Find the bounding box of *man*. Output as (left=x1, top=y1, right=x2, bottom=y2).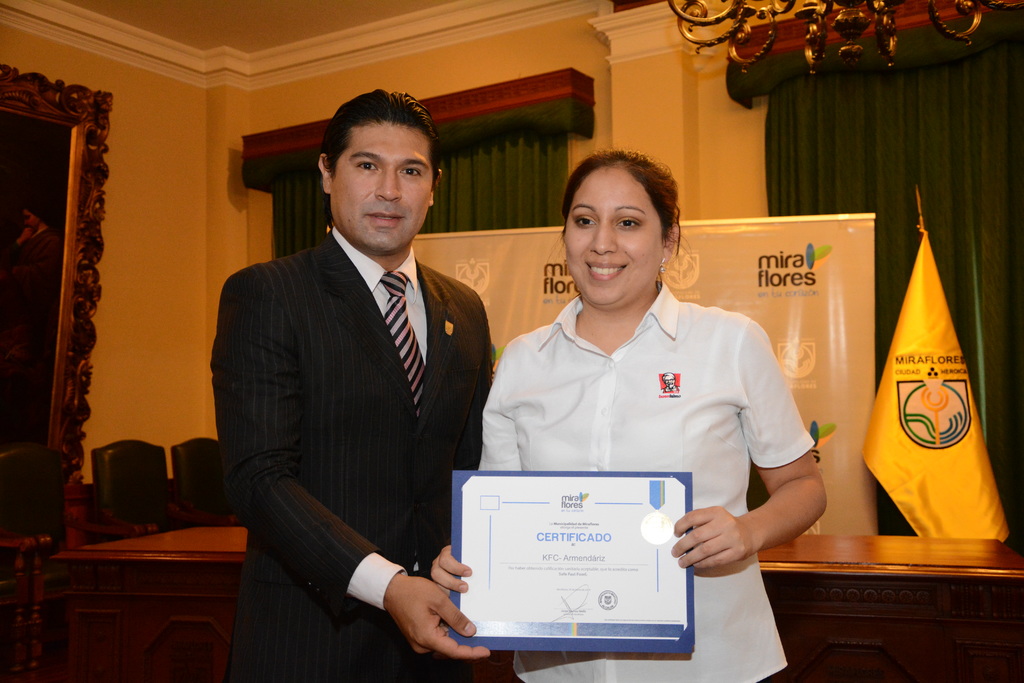
(left=171, top=97, right=517, bottom=661).
